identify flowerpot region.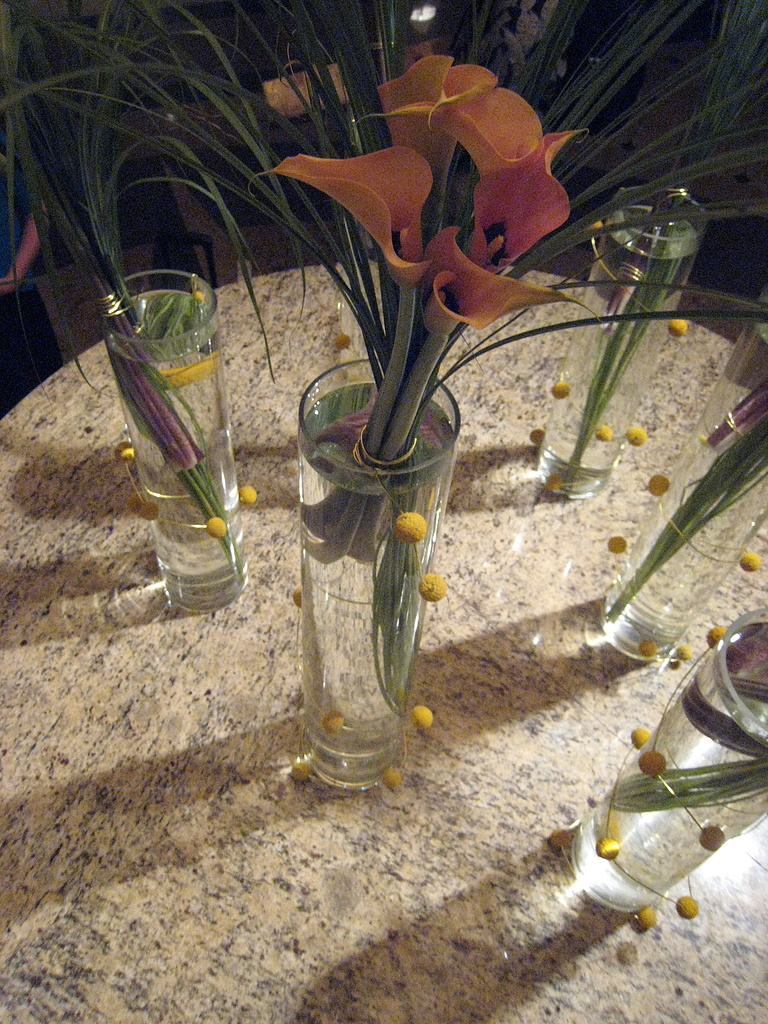
Region: x1=568, y1=607, x2=767, y2=911.
